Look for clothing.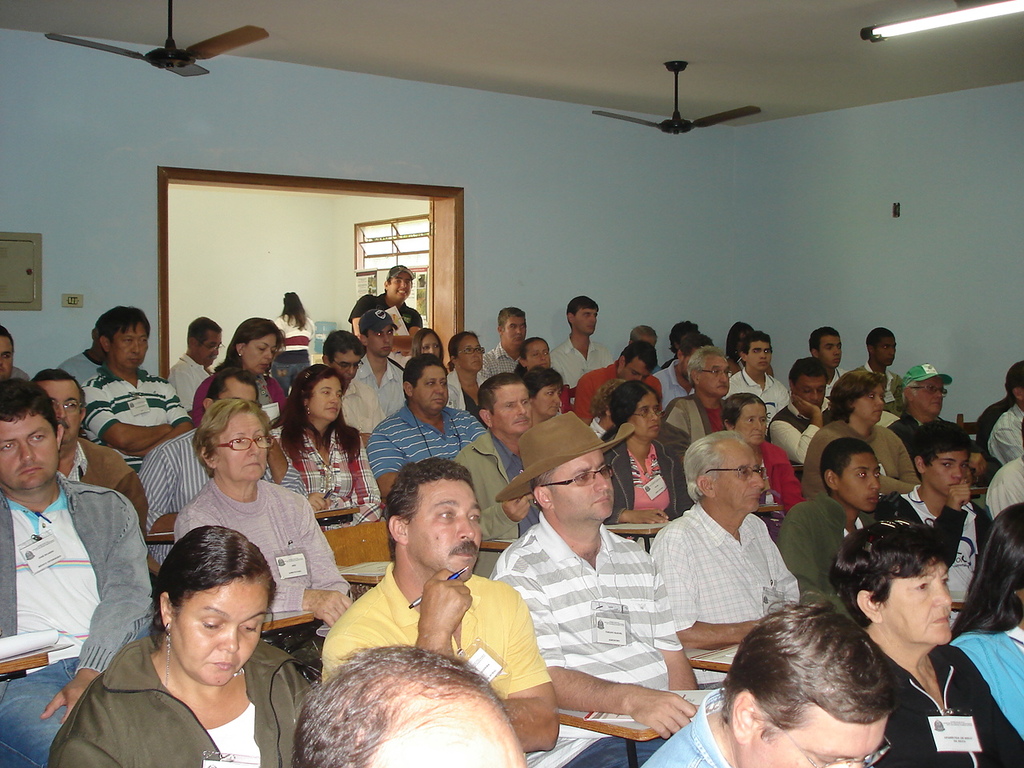
Found: select_region(166, 352, 214, 410).
